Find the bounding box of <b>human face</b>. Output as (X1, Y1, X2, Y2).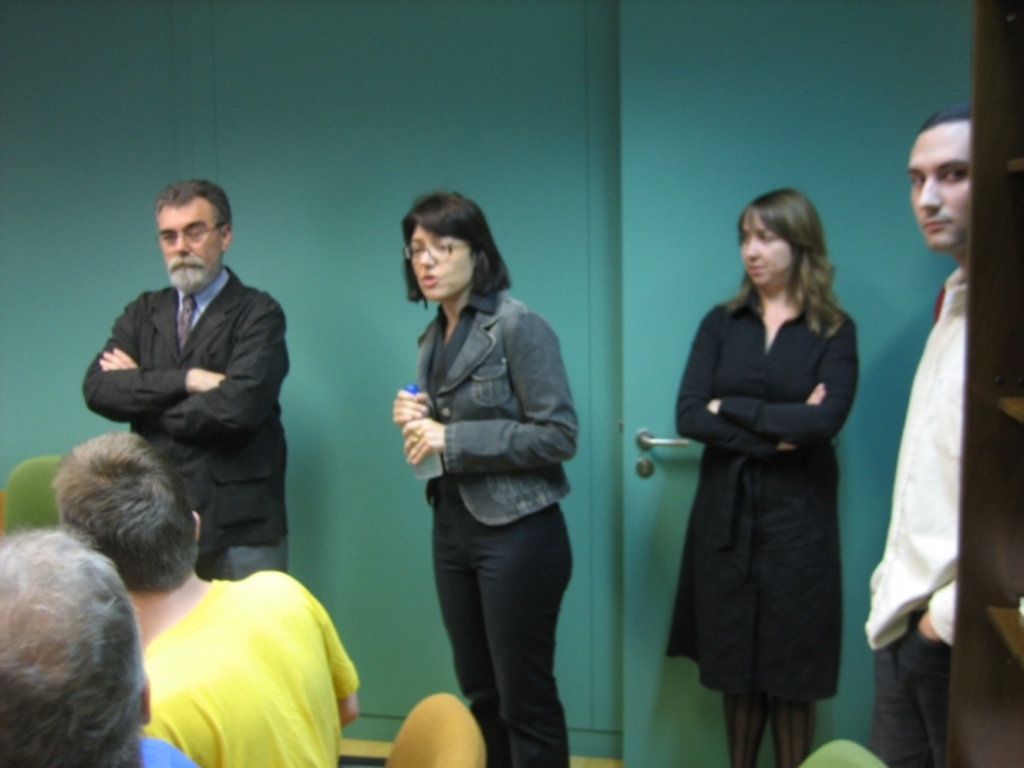
(746, 205, 795, 284).
